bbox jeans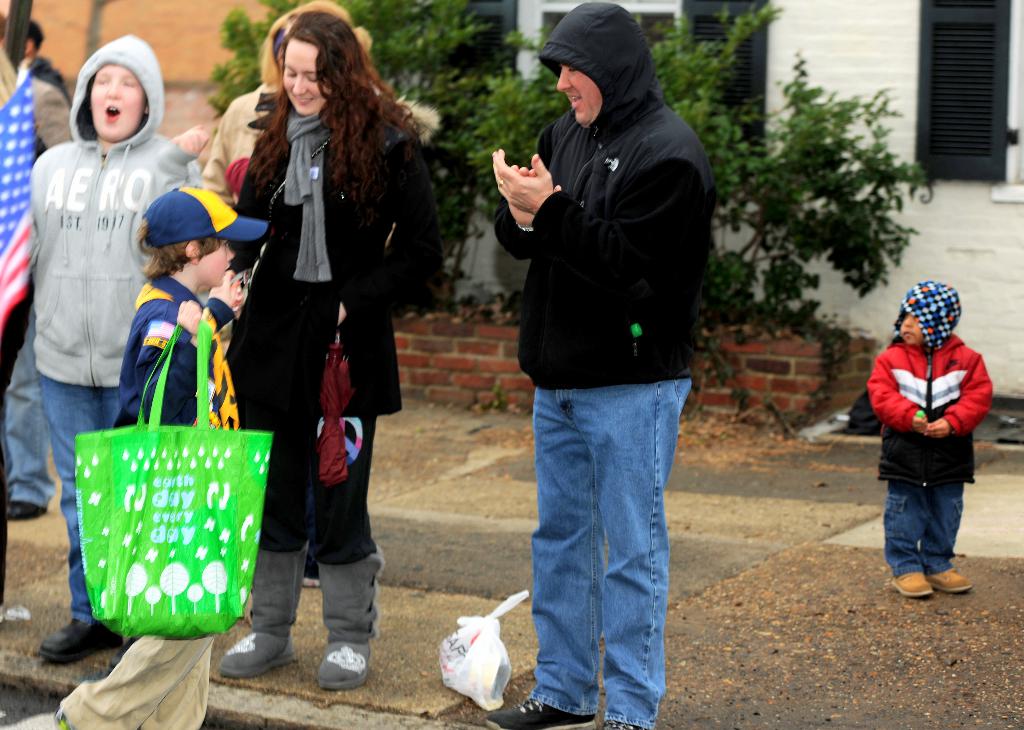
left=524, top=368, right=697, bottom=714
